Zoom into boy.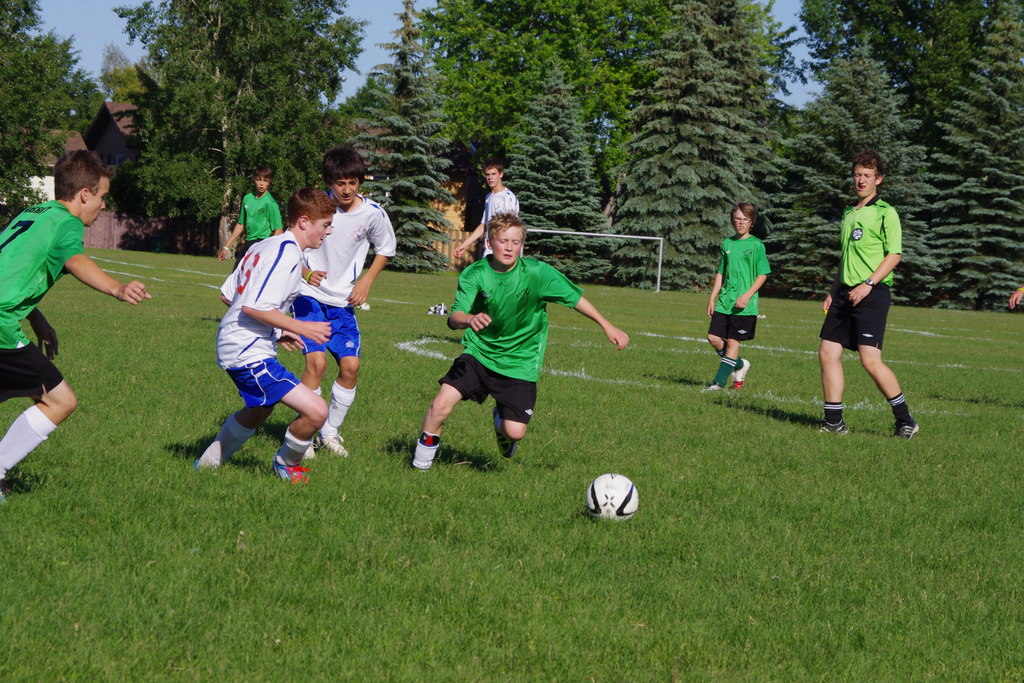
Zoom target: [218, 165, 282, 271].
